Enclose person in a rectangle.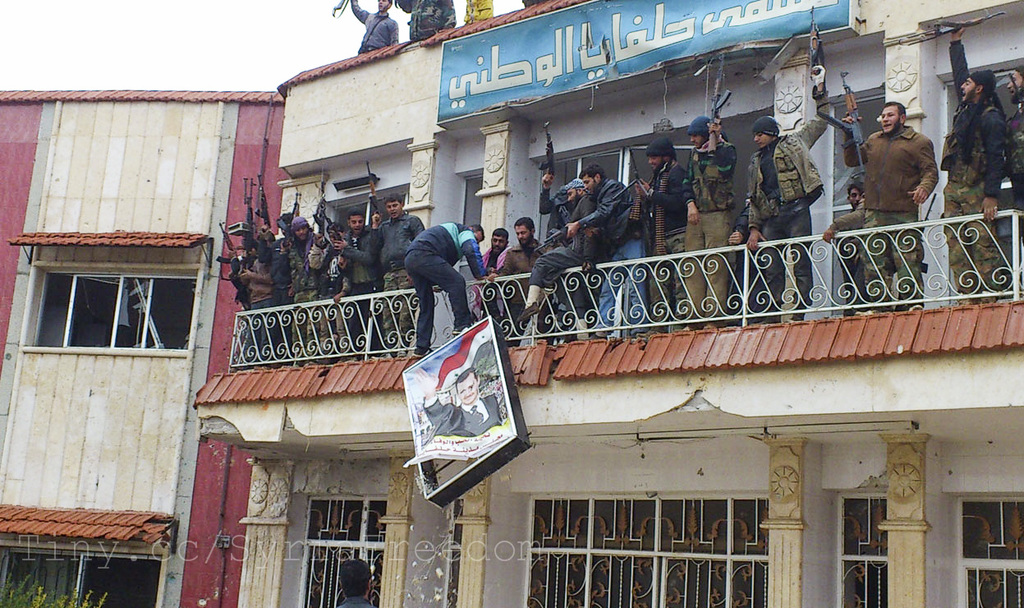
[677,118,742,330].
